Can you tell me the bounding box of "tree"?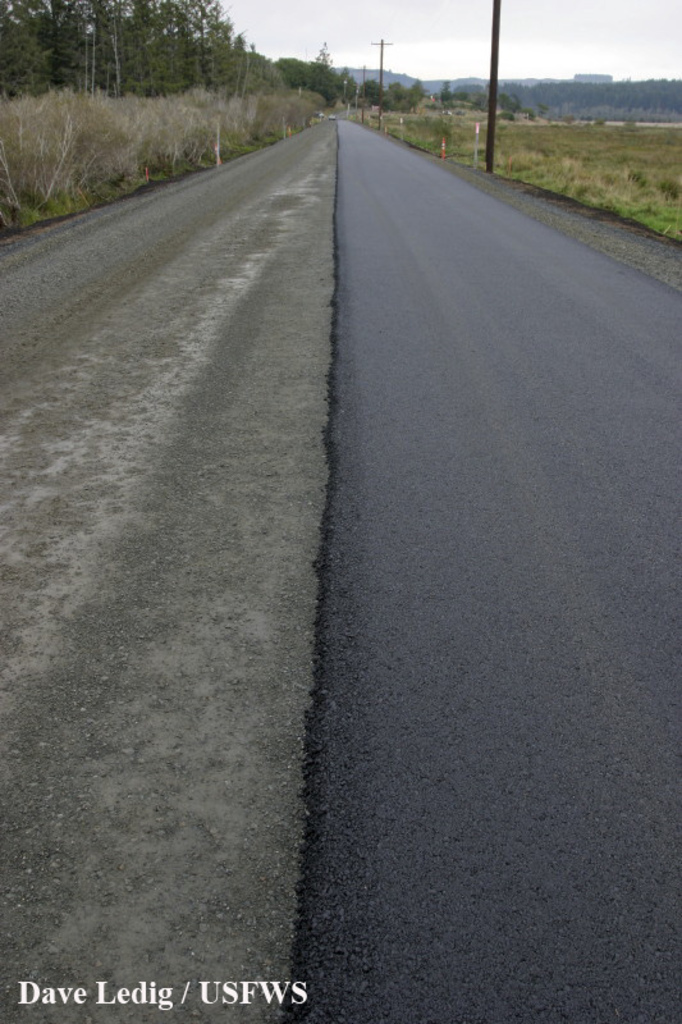
left=342, top=63, right=357, bottom=102.
